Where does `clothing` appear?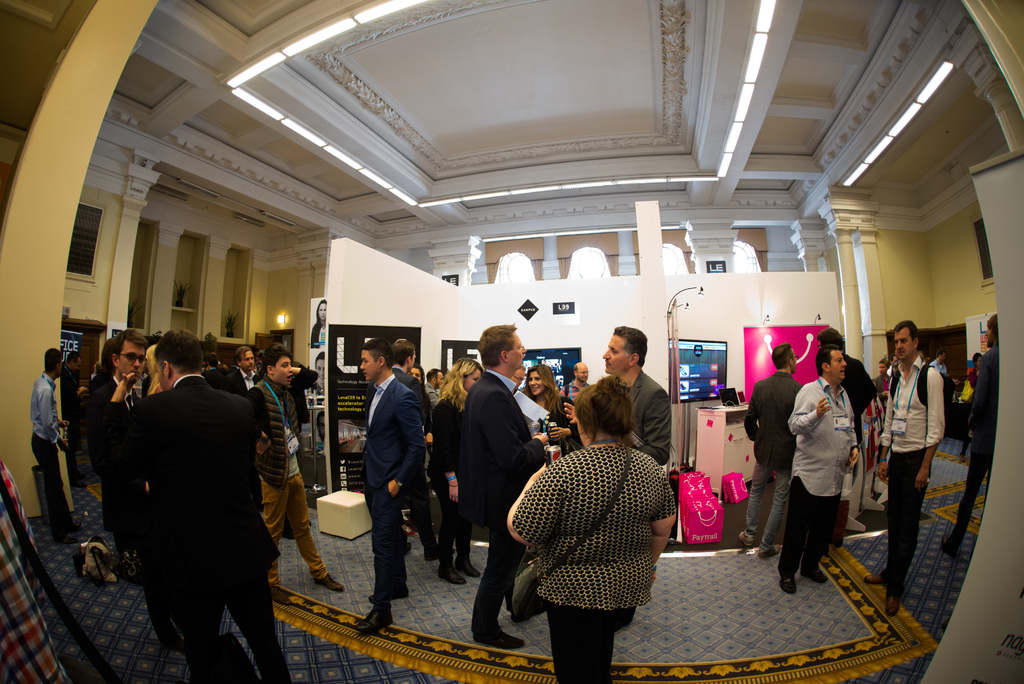
Appears at l=429, t=400, r=469, b=562.
